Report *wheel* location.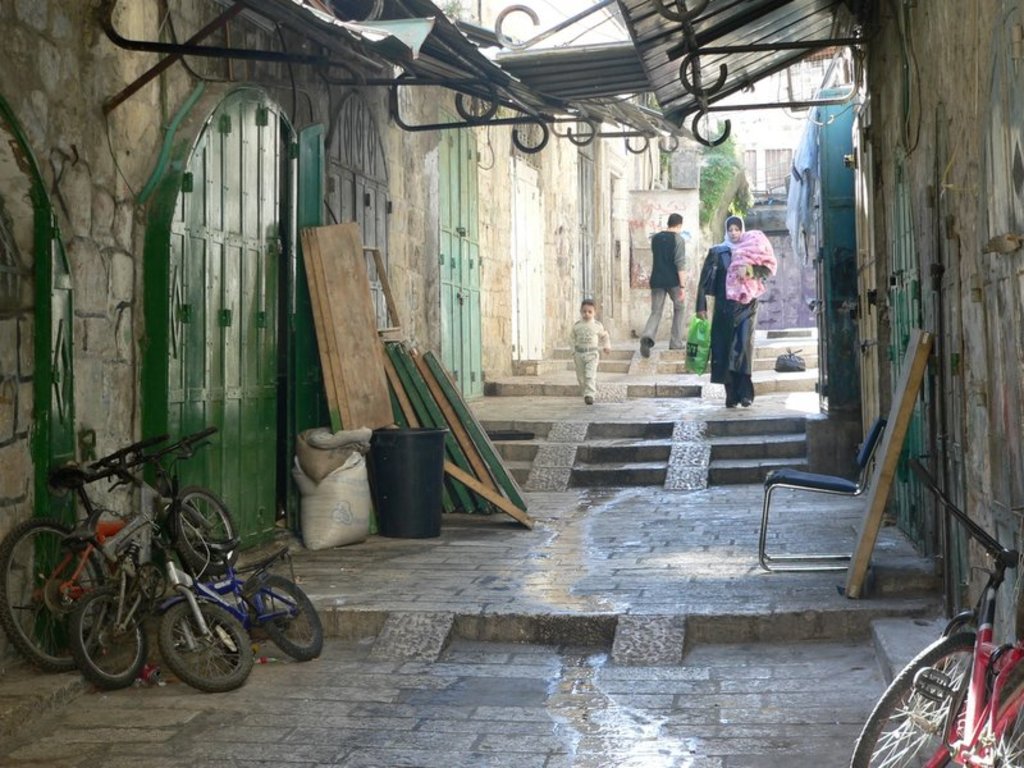
Report: <box>955,668,1023,767</box>.
